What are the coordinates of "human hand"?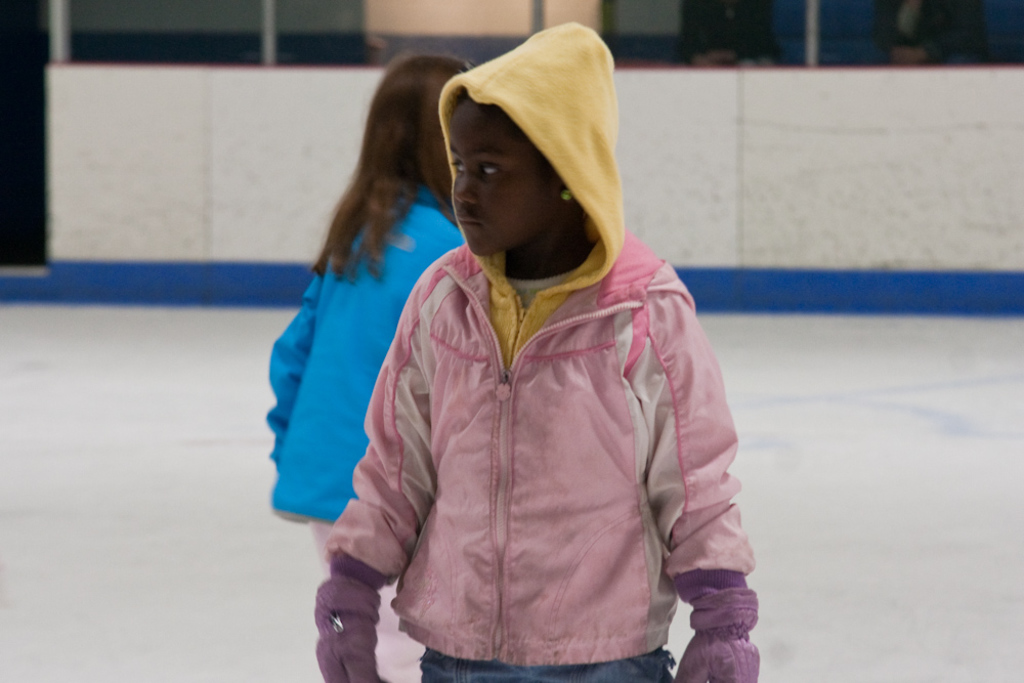
[312,555,384,679].
